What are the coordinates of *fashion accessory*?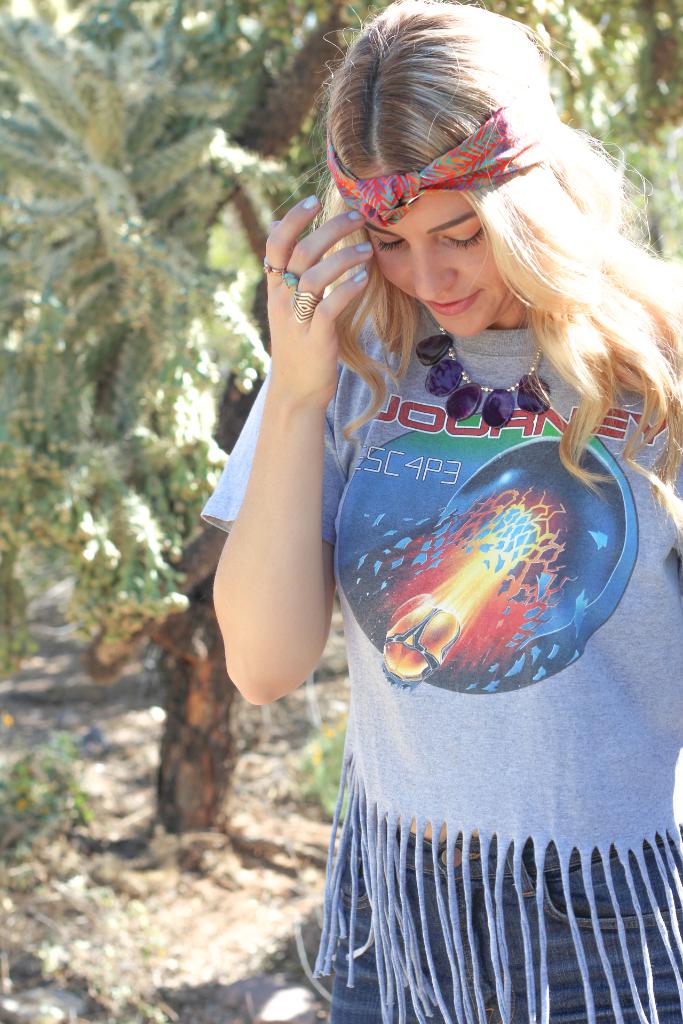
259 260 285 276.
